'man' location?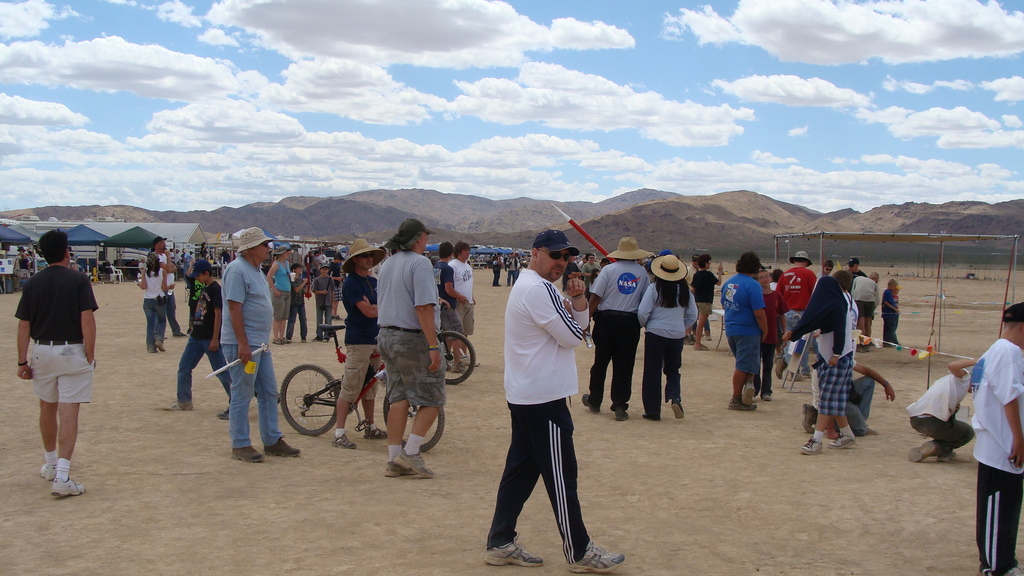
(x1=453, y1=243, x2=487, y2=367)
